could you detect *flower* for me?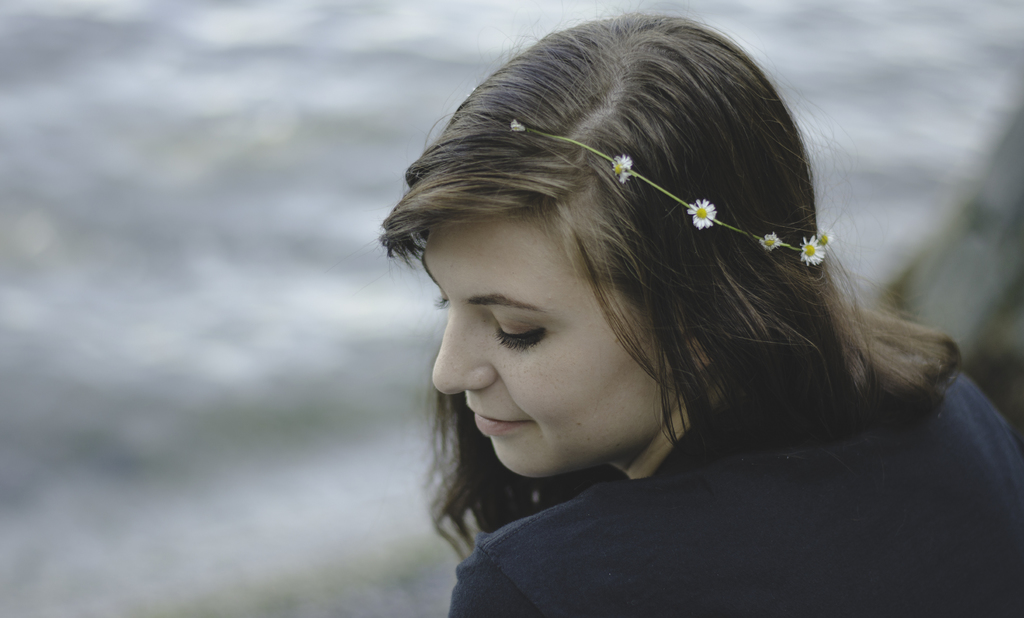
Detection result: 800, 236, 826, 272.
